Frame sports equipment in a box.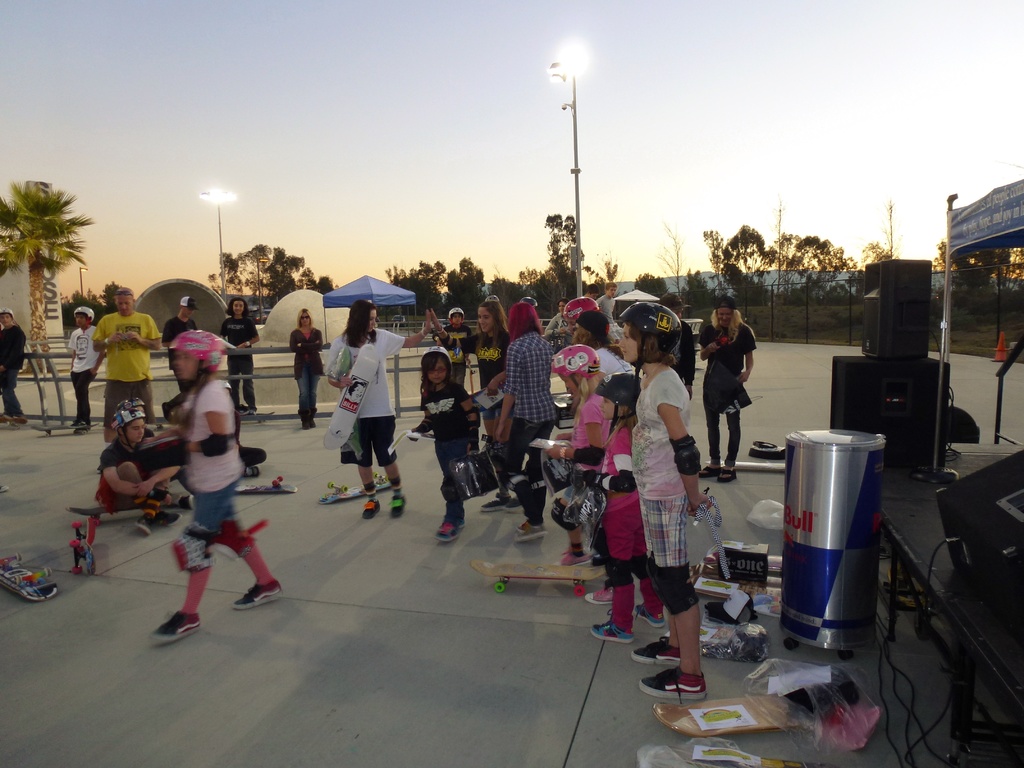
(x1=637, y1=668, x2=704, y2=694).
